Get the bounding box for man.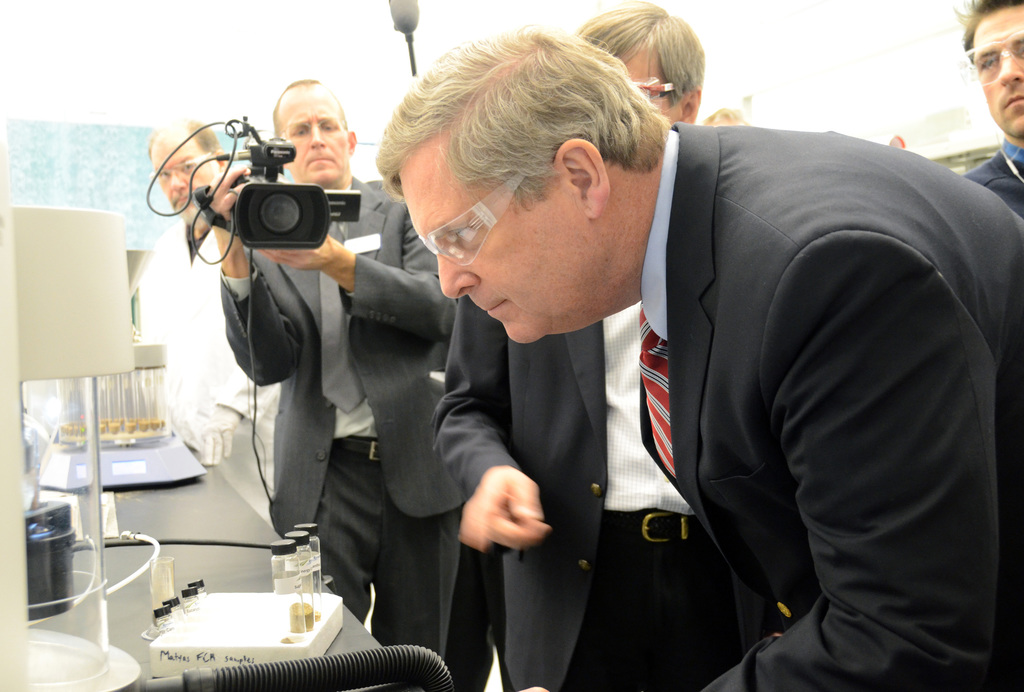
l=134, t=115, r=284, b=524.
